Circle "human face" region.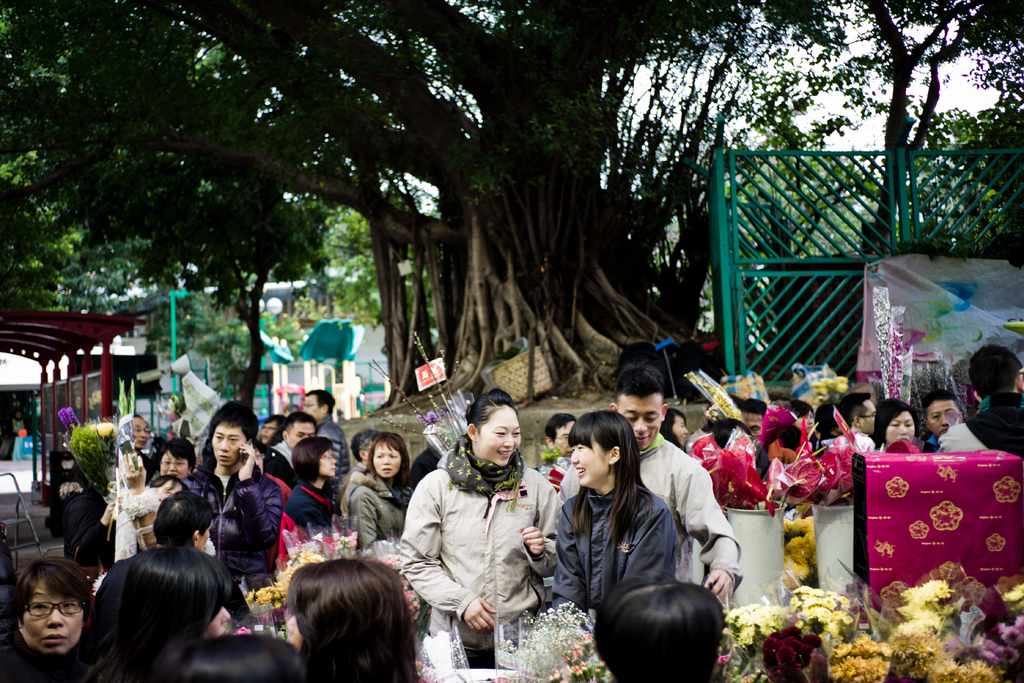
Region: pyautogui.locateOnScreen(676, 418, 687, 448).
